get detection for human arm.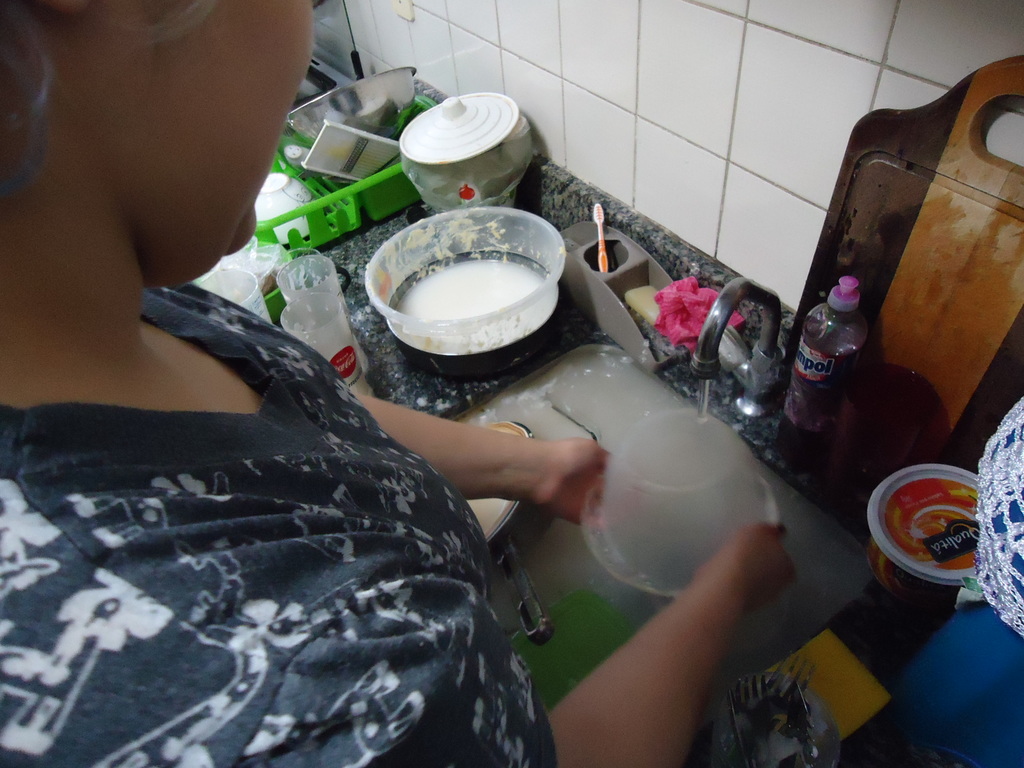
Detection: pyautogui.locateOnScreen(351, 382, 608, 526).
